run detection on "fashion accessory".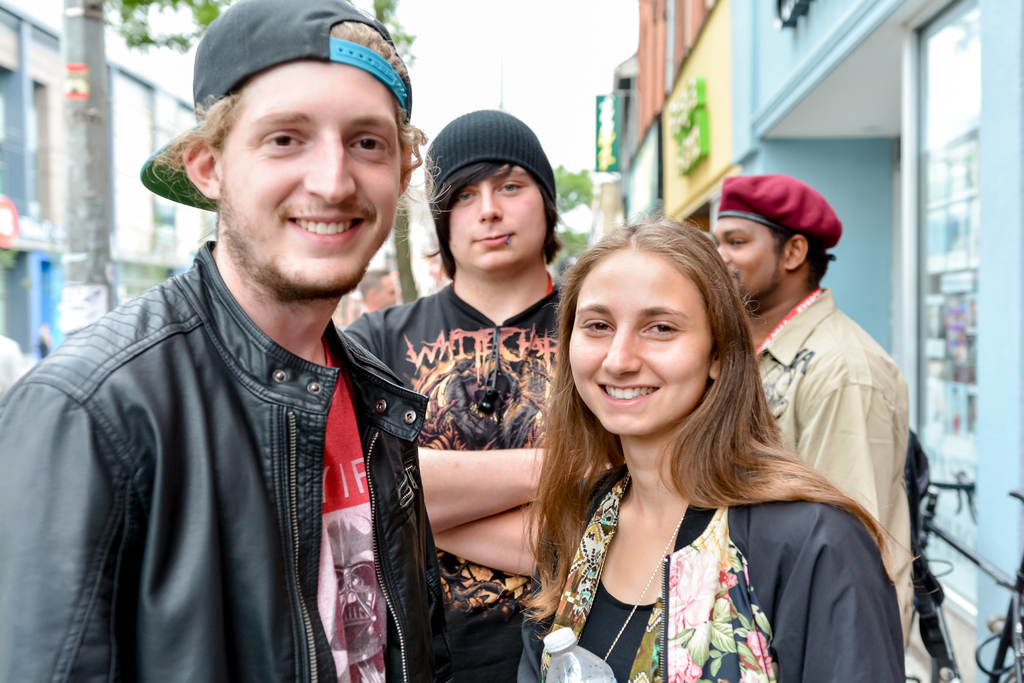
Result: region(423, 108, 558, 224).
